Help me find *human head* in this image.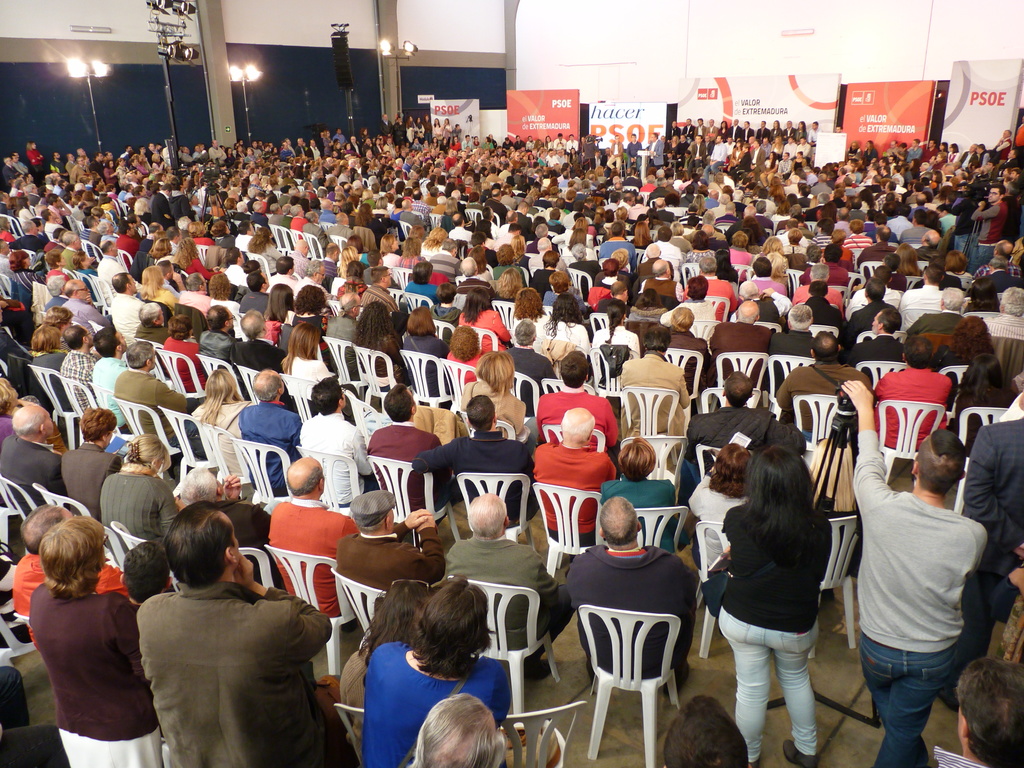
Found it: [x1=19, y1=497, x2=70, y2=553].
